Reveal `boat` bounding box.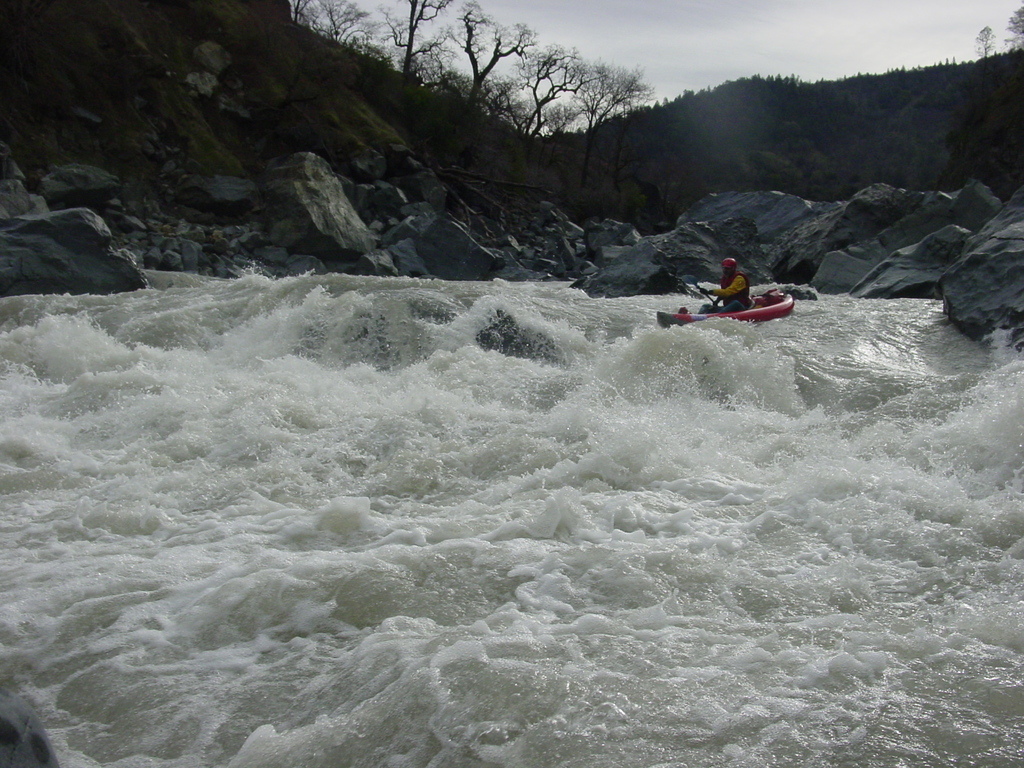
Revealed: box=[655, 259, 807, 328].
